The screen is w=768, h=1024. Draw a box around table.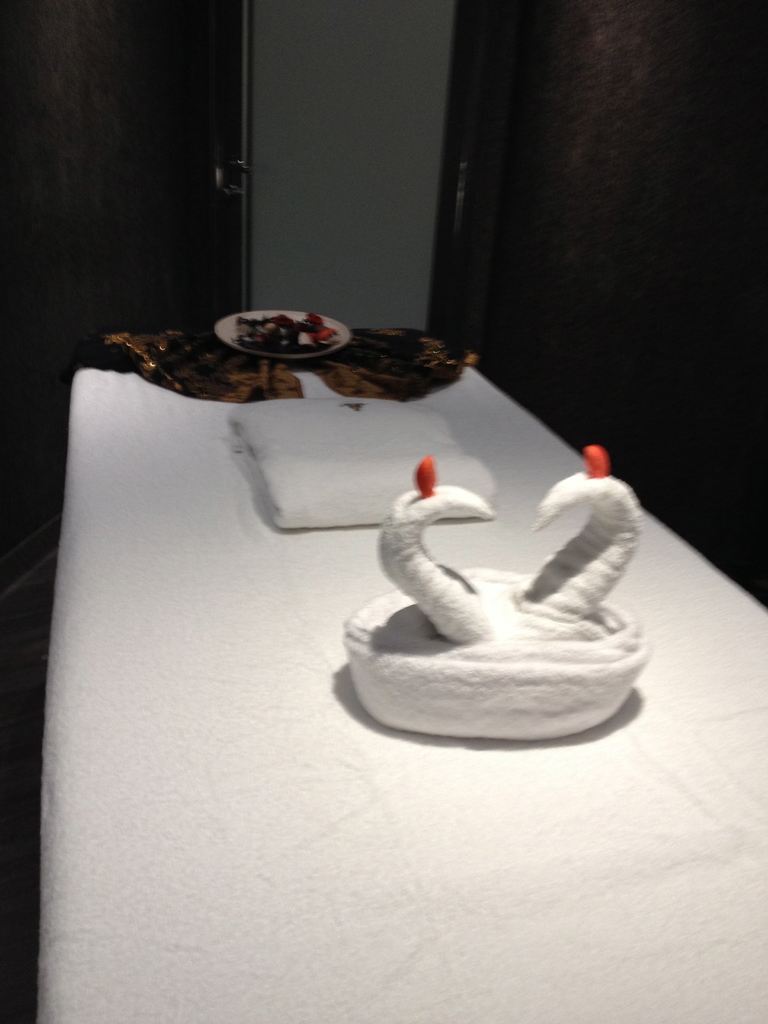
(x1=29, y1=362, x2=767, y2=1023).
